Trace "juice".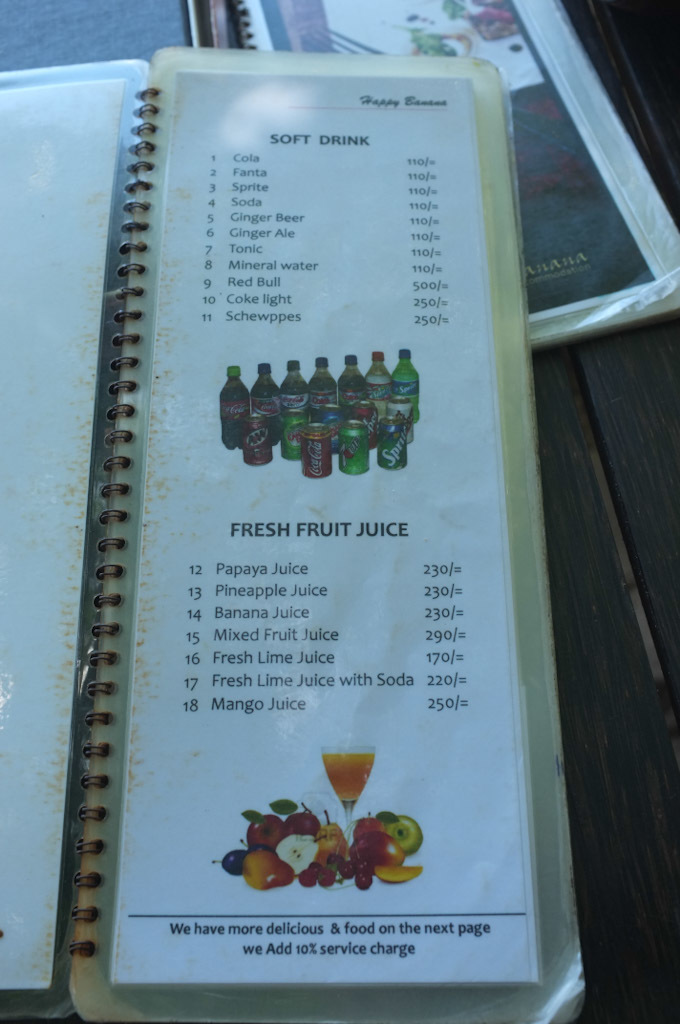
Traced to region(314, 747, 381, 825).
